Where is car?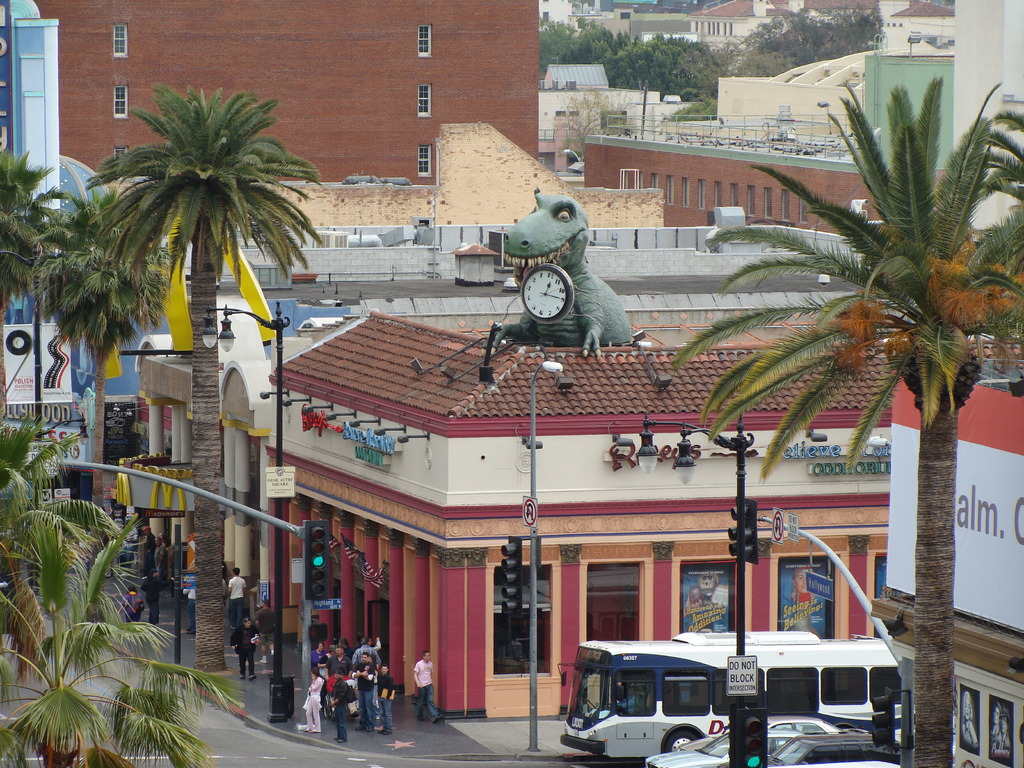
<box>764,729,880,758</box>.
